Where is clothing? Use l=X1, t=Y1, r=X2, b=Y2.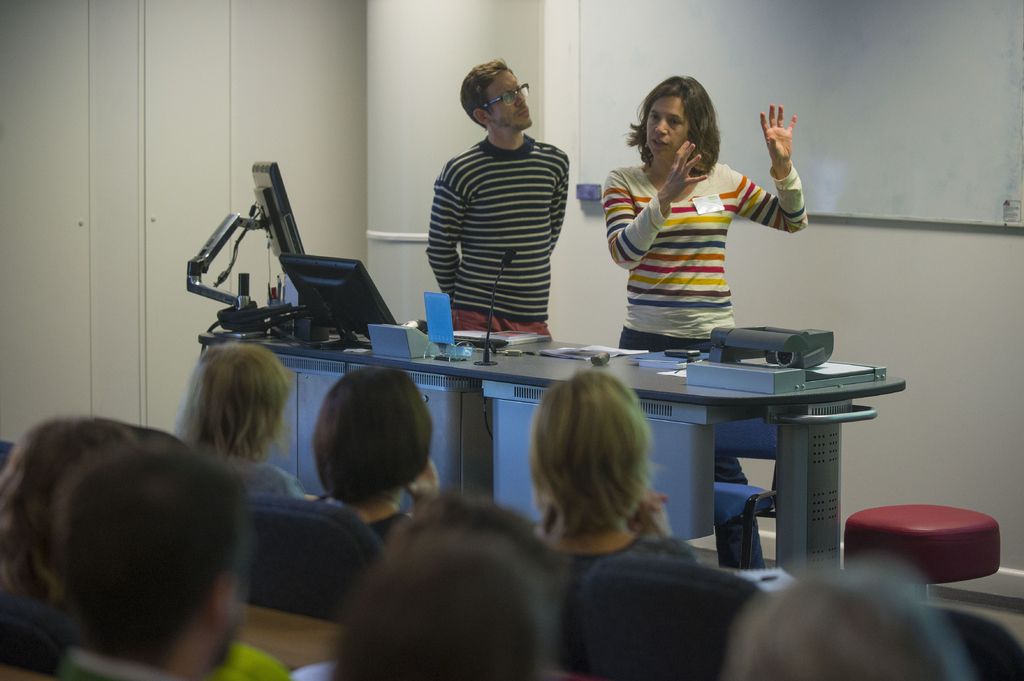
l=529, t=531, r=705, b=603.
